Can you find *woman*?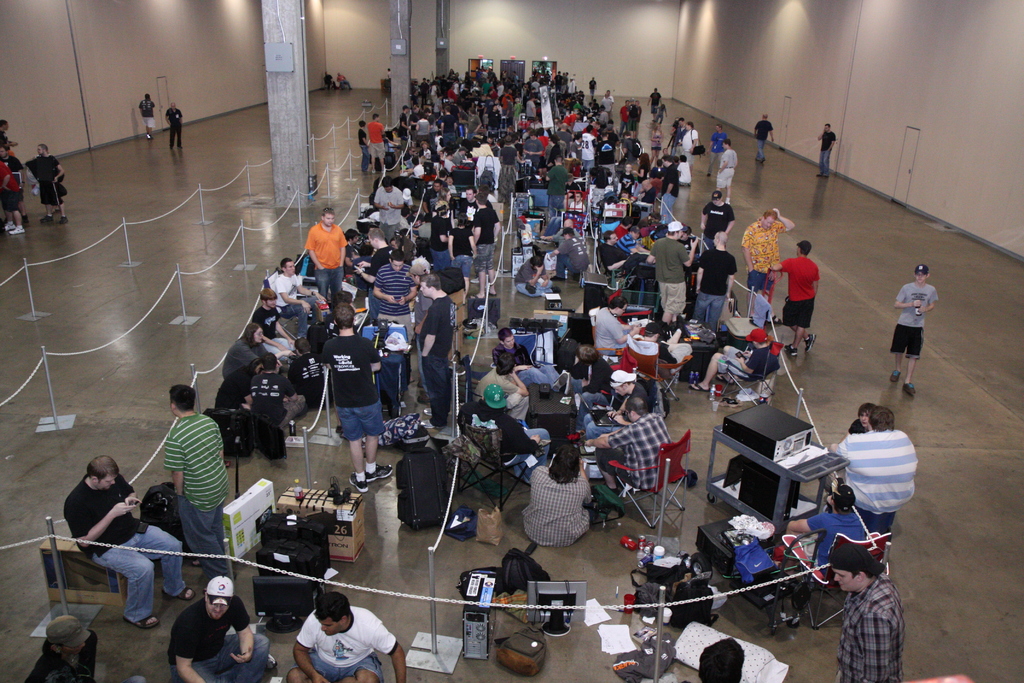
Yes, bounding box: <bbox>632, 106, 638, 135</bbox>.
